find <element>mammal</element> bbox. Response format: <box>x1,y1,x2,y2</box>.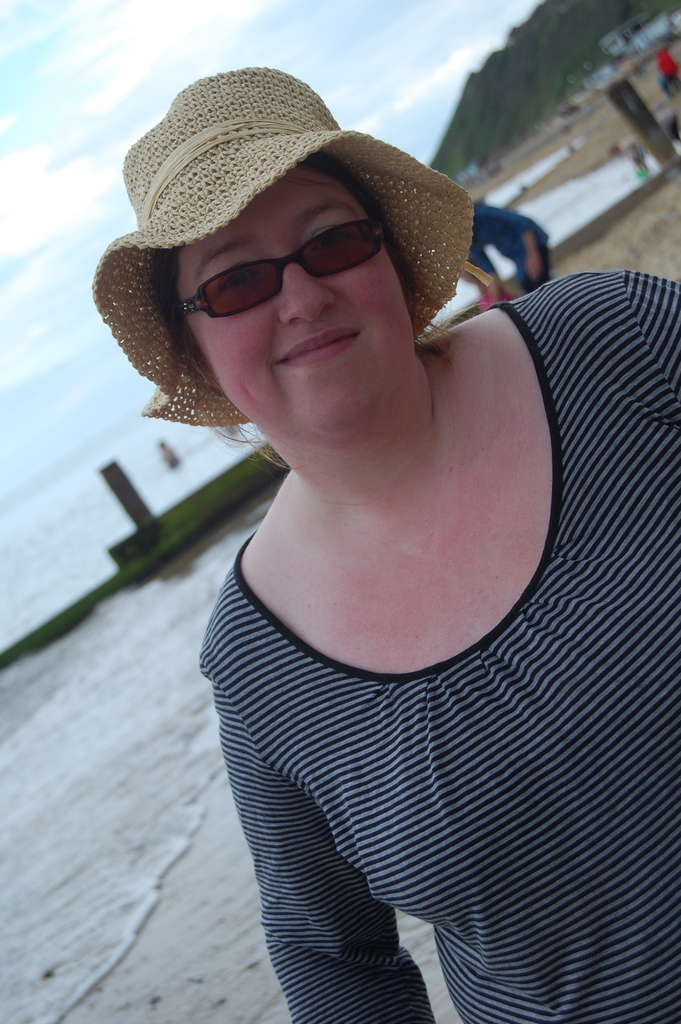
<box>466,198,545,294</box>.
